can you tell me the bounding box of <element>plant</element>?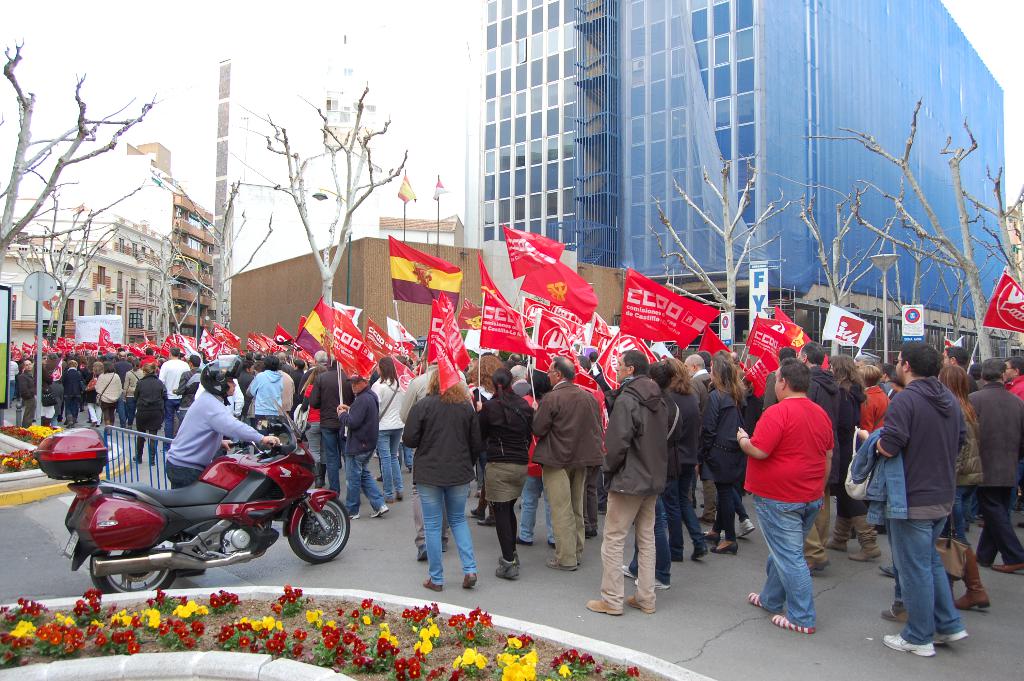
447/605/492/648.
